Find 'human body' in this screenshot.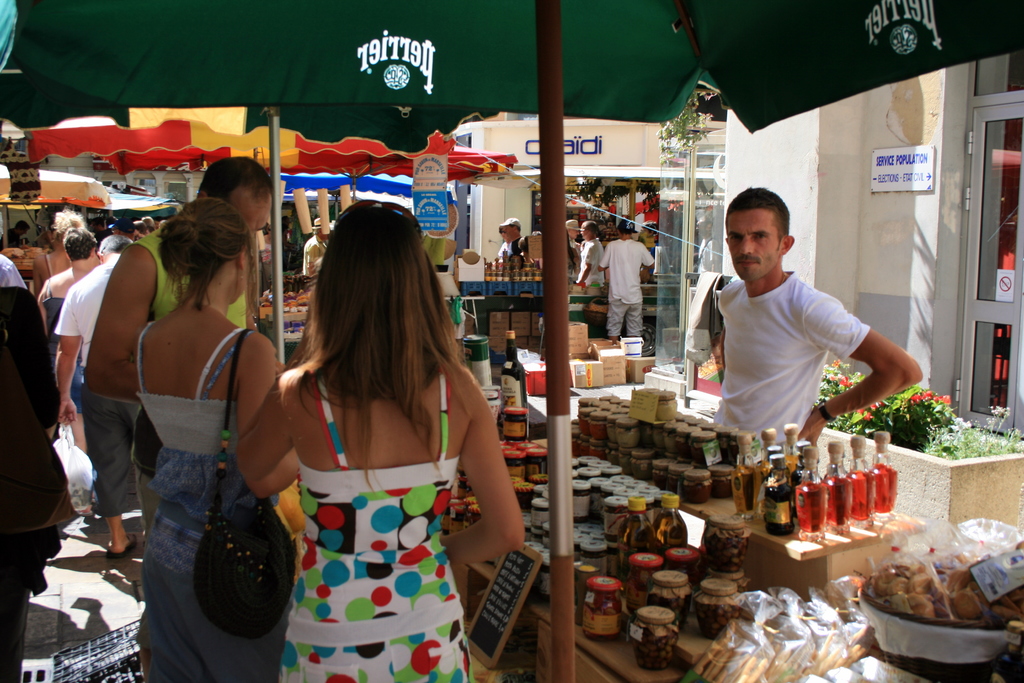
The bounding box for 'human body' is bbox=[642, 242, 658, 272].
